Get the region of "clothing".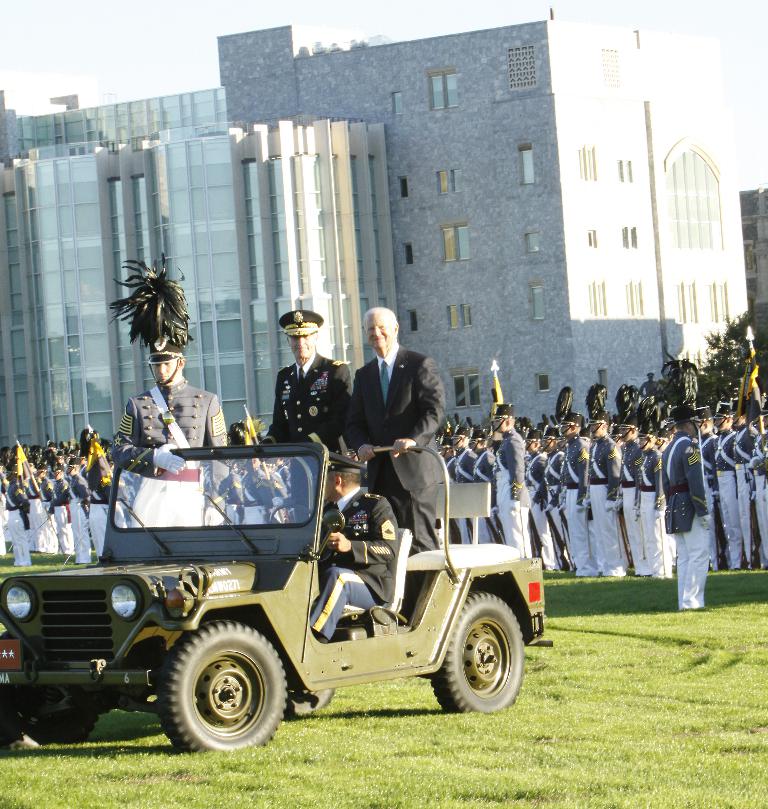
select_region(662, 430, 707, 611).
